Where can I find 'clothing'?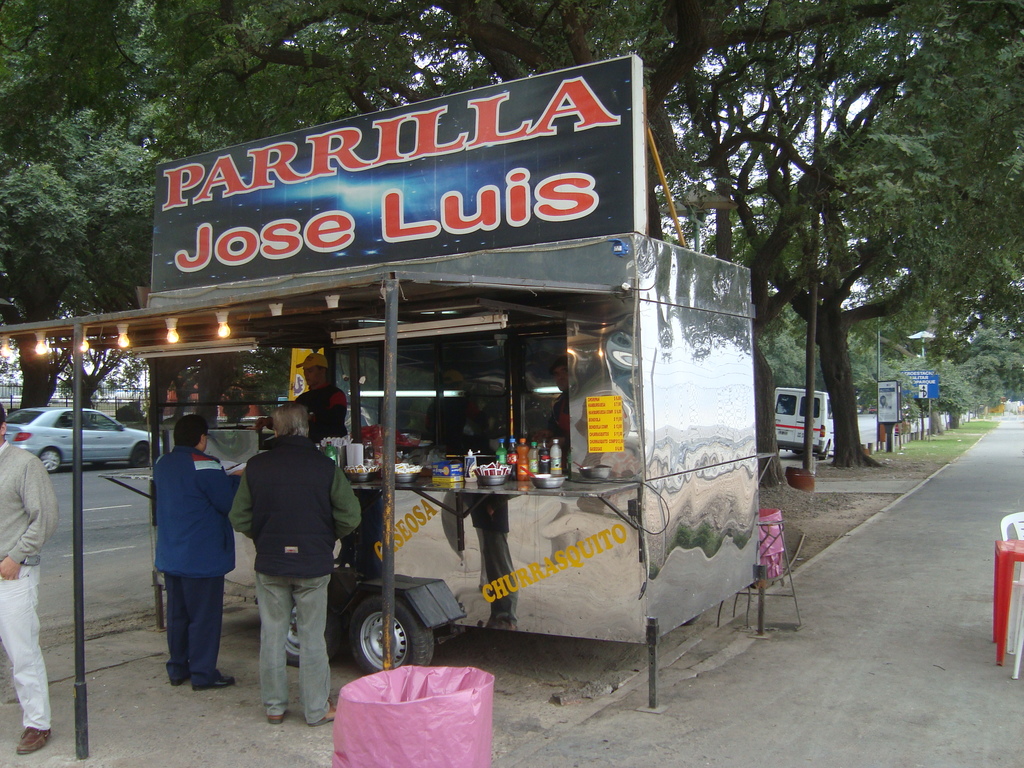
You can find it at bbox=(162, 449, 231, 581).
